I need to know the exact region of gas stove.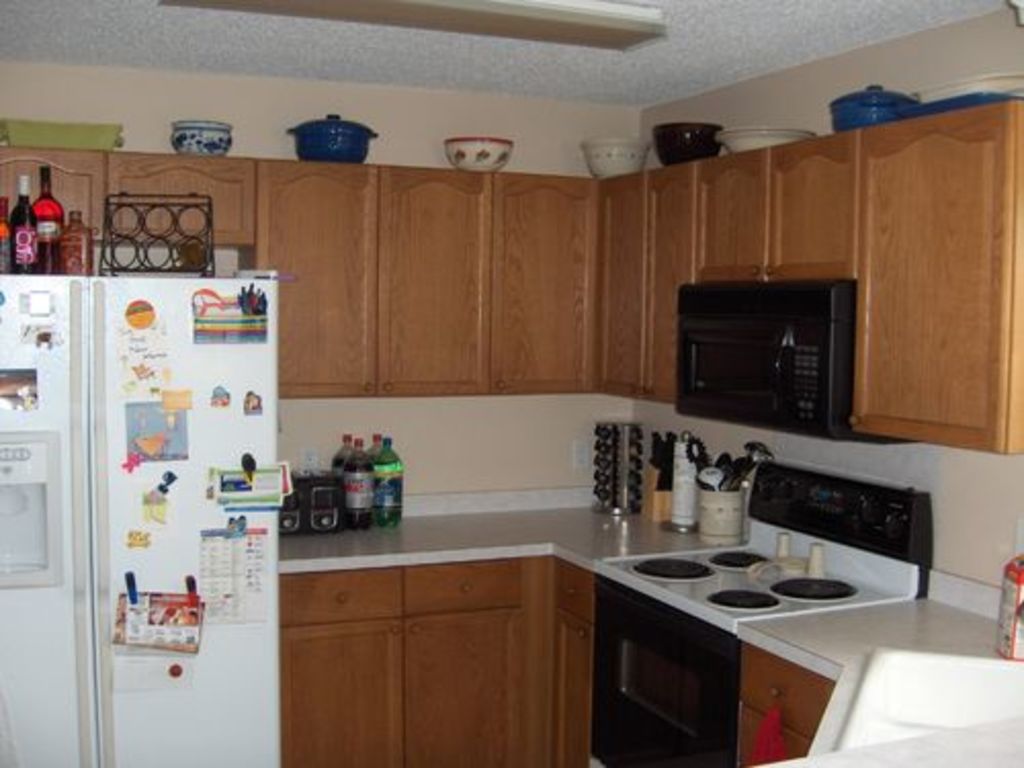
Region: bbox=[612, 549, 889, 625].
